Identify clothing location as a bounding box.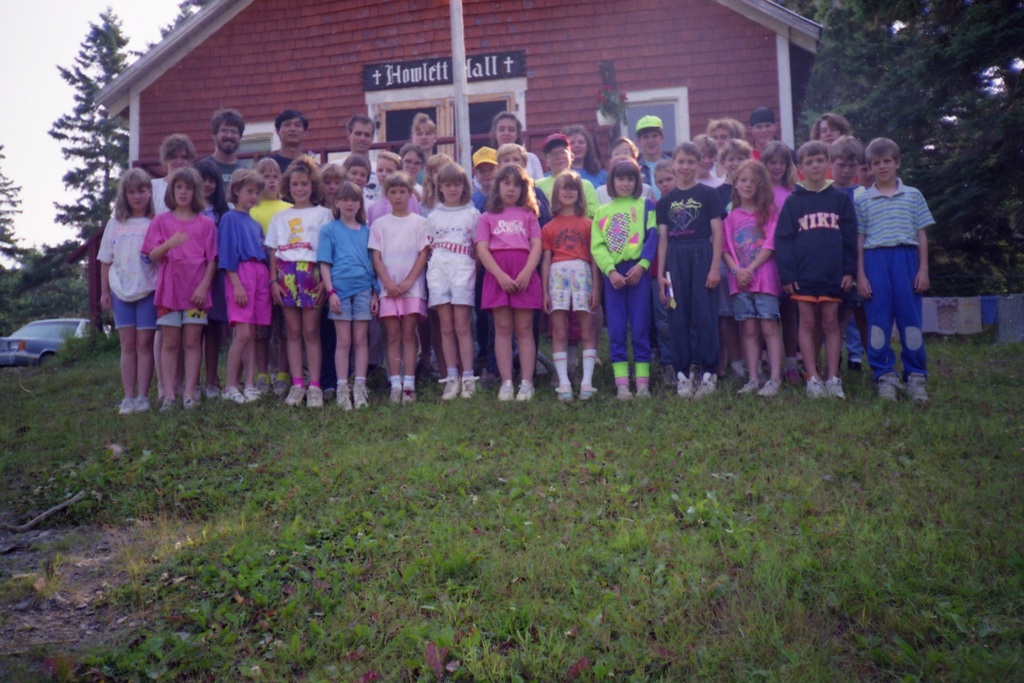
select_region(316, 218, 356, 313).
